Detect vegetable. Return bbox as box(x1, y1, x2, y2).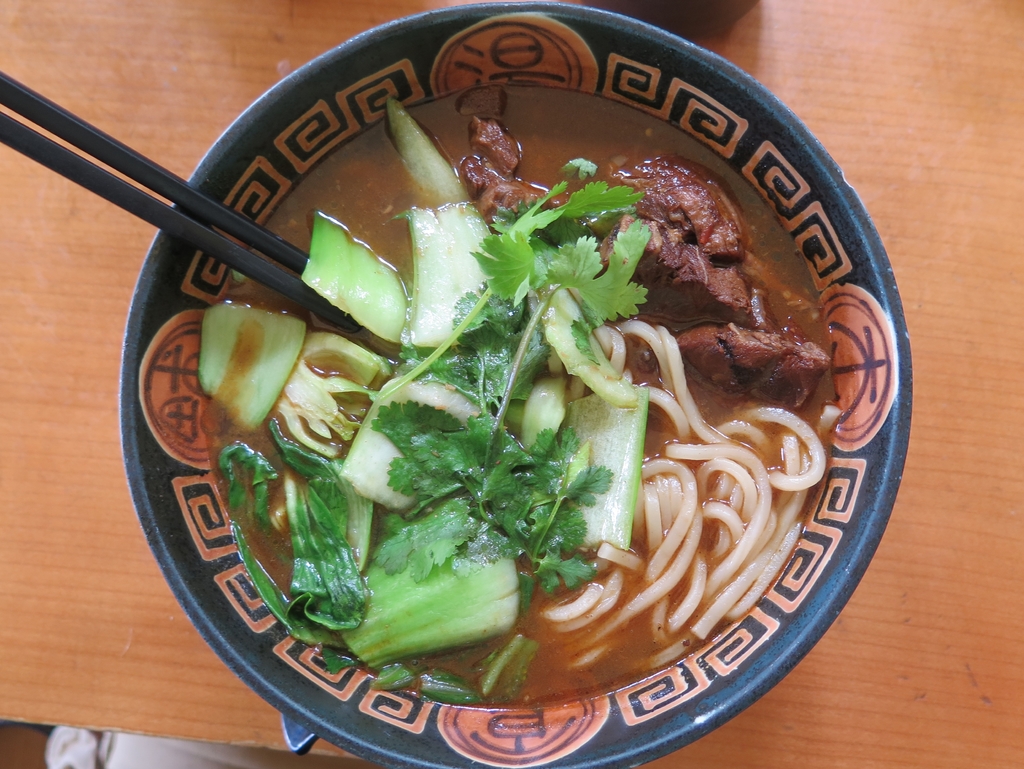
box(305, 513, 531, 688).
